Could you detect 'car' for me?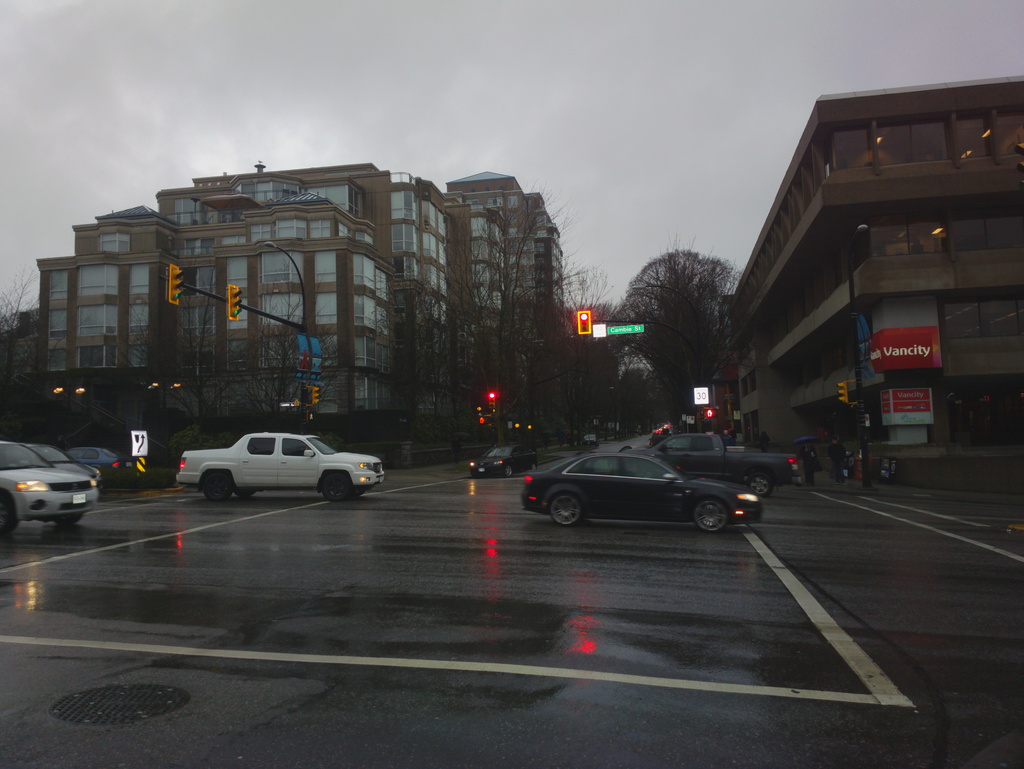
Detection result: [x1=27, y1=442, x2=99, y2=481].
